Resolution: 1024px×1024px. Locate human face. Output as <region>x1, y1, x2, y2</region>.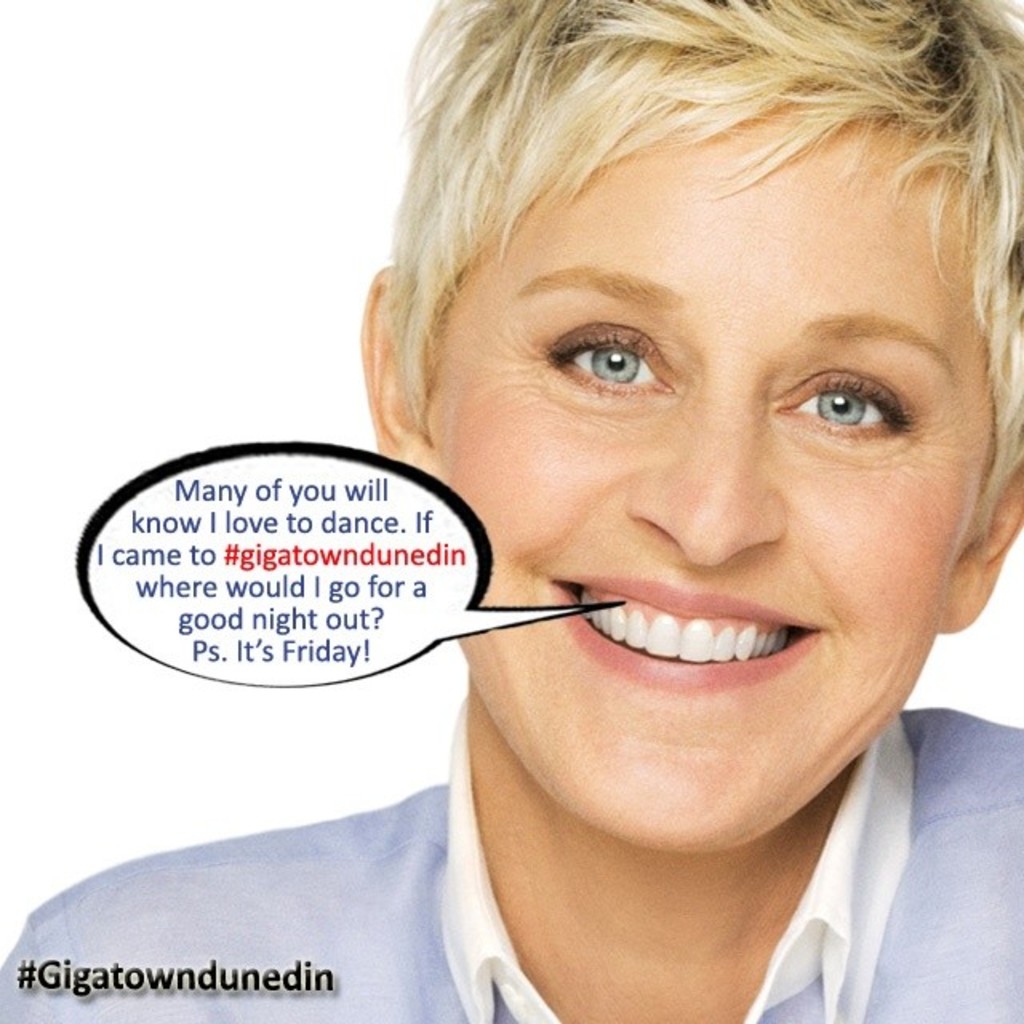
<region>421, 85, 998, 859</region>.
